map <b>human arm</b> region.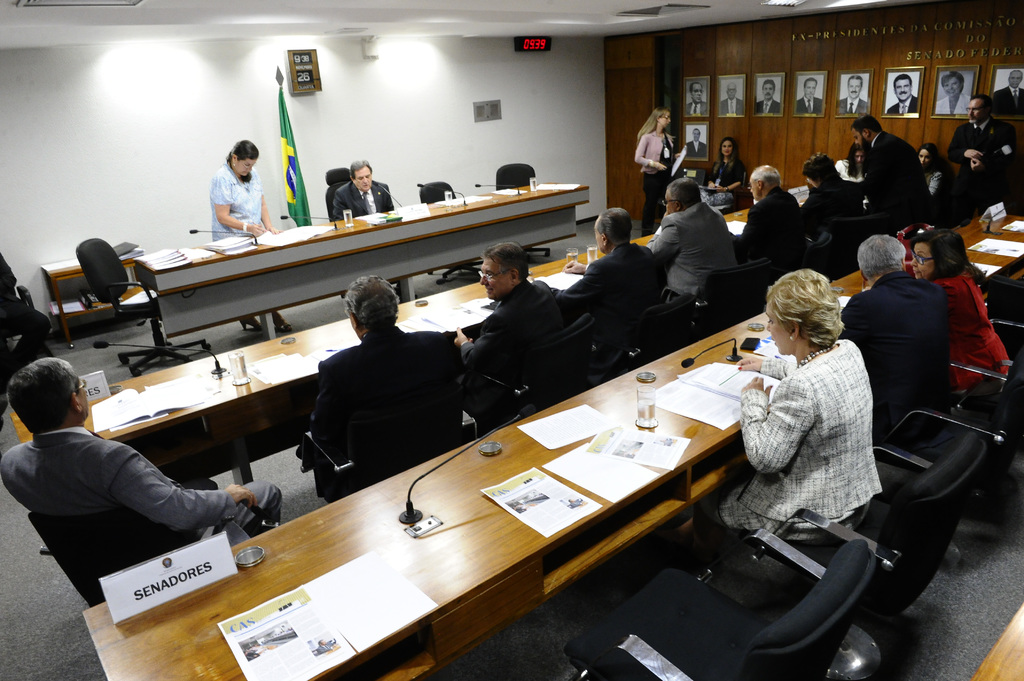
Mapped to [760, 374, 819, 476].
